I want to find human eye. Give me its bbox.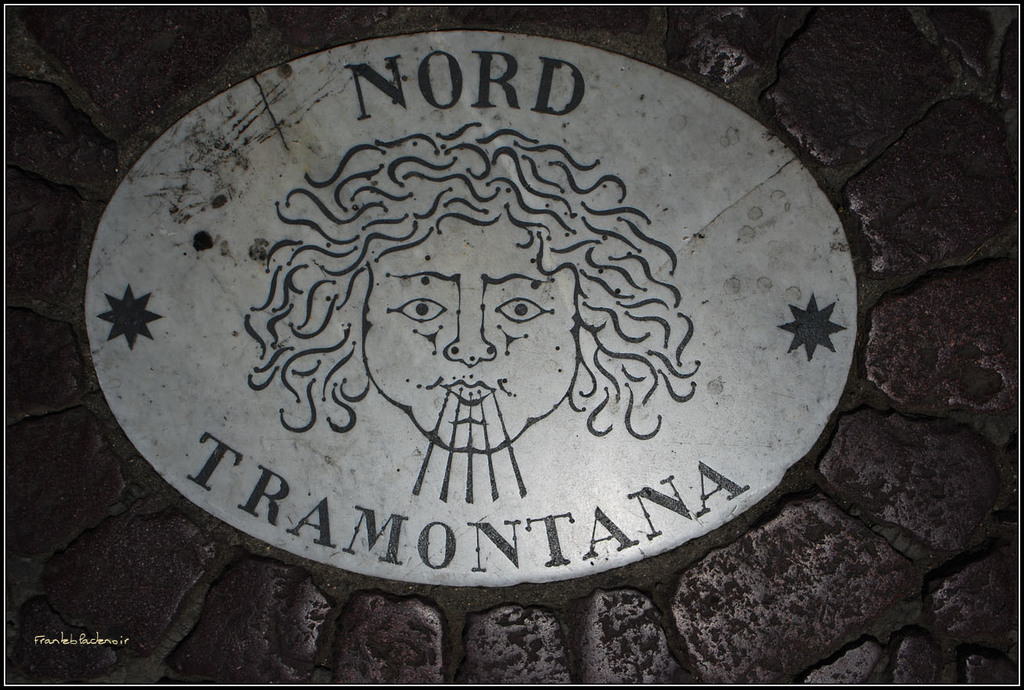
BBox(394, 297, 447, 325).
